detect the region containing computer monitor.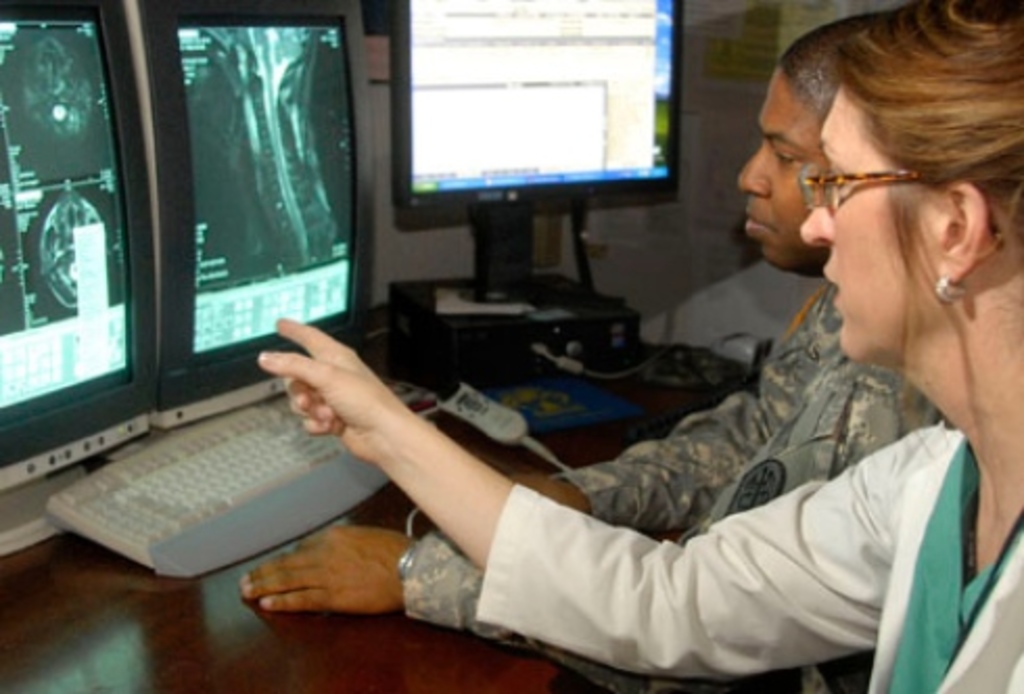
362, 8, 713, 286.
